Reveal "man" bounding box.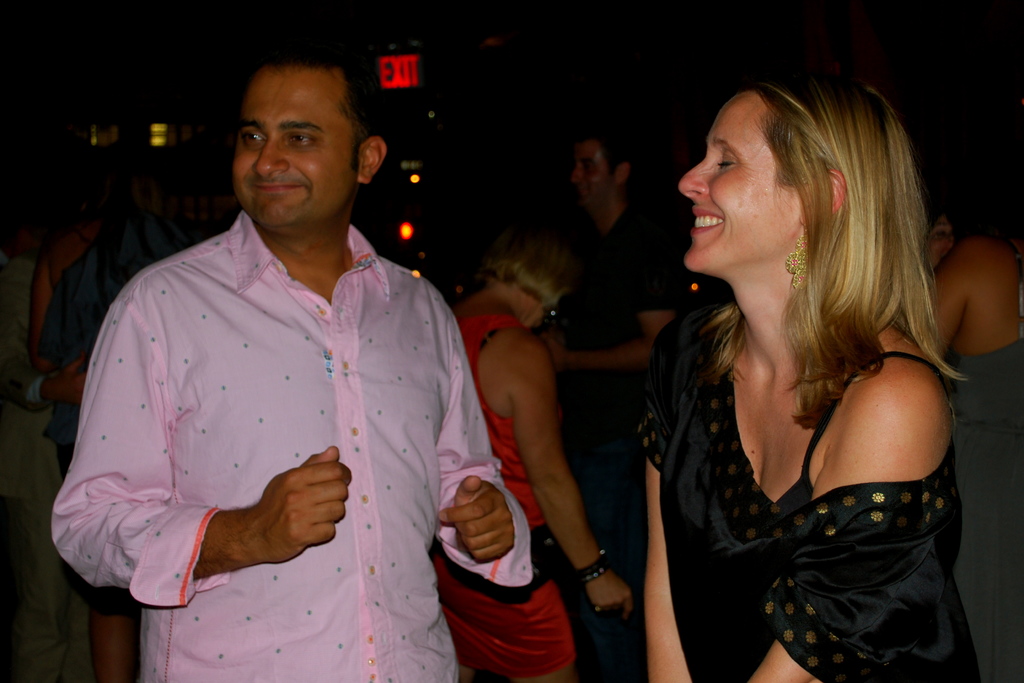
Revealed: {"left": 534, "top": 120, "right": 675, "bottom": 682}.
